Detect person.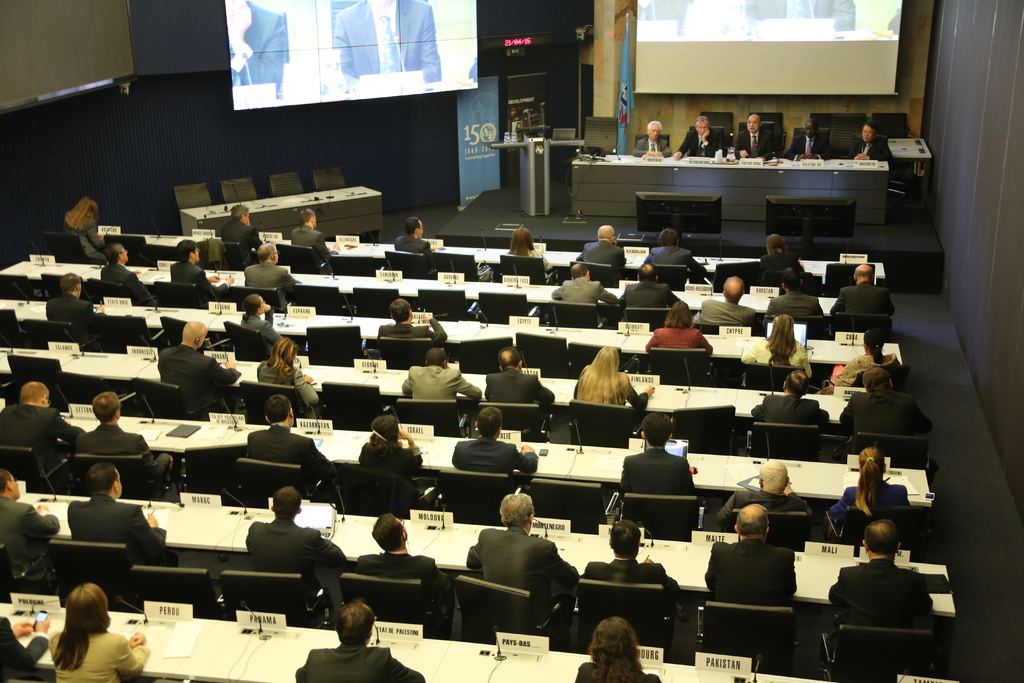
Detected at BBox(840, 118, 895, 161).
